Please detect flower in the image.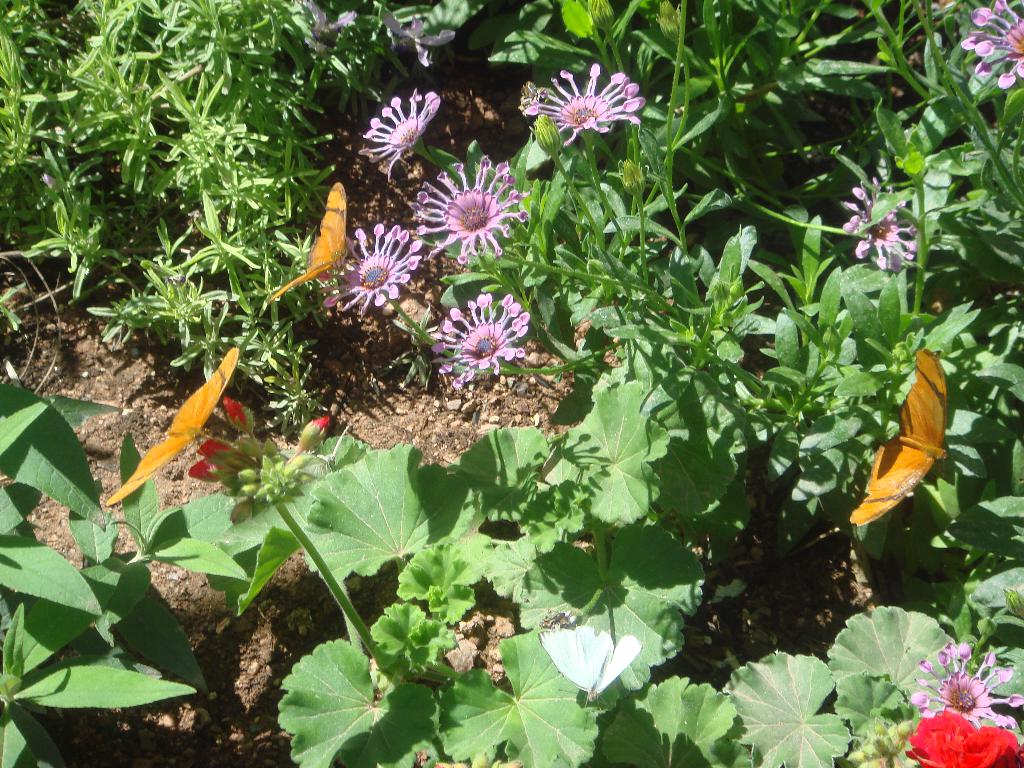
<region>520, 62, 646, 145</region>.
